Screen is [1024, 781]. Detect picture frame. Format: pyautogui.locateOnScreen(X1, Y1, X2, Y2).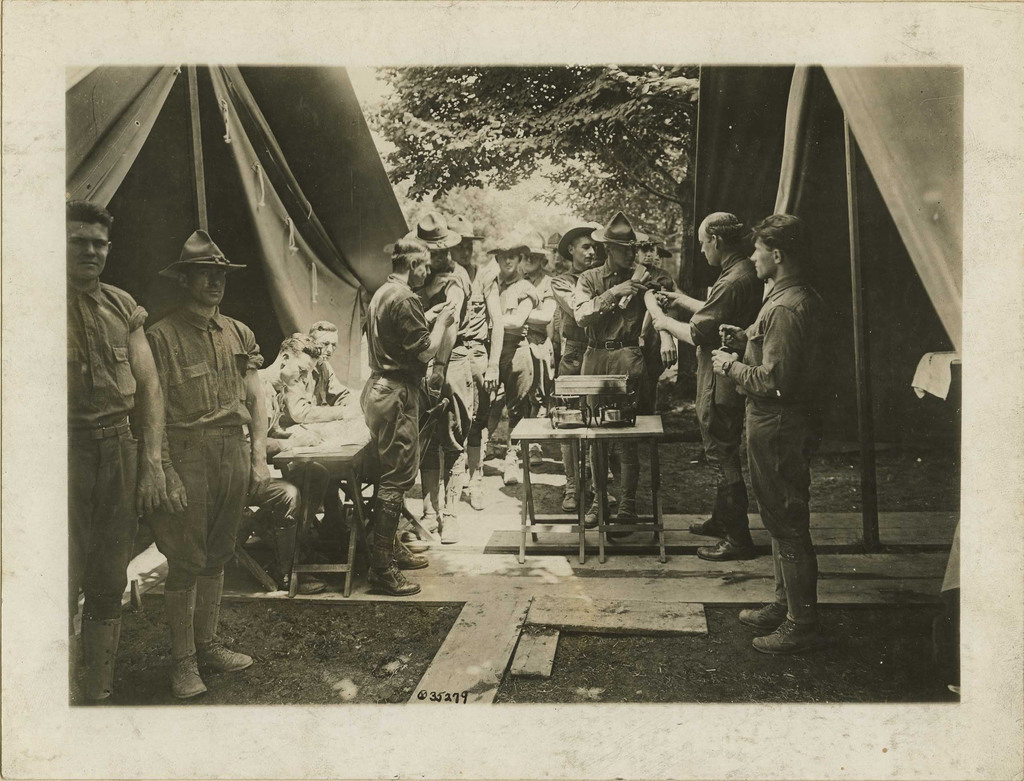
pyautogui.locateOnScreen(0, 1, 1023, 780).
